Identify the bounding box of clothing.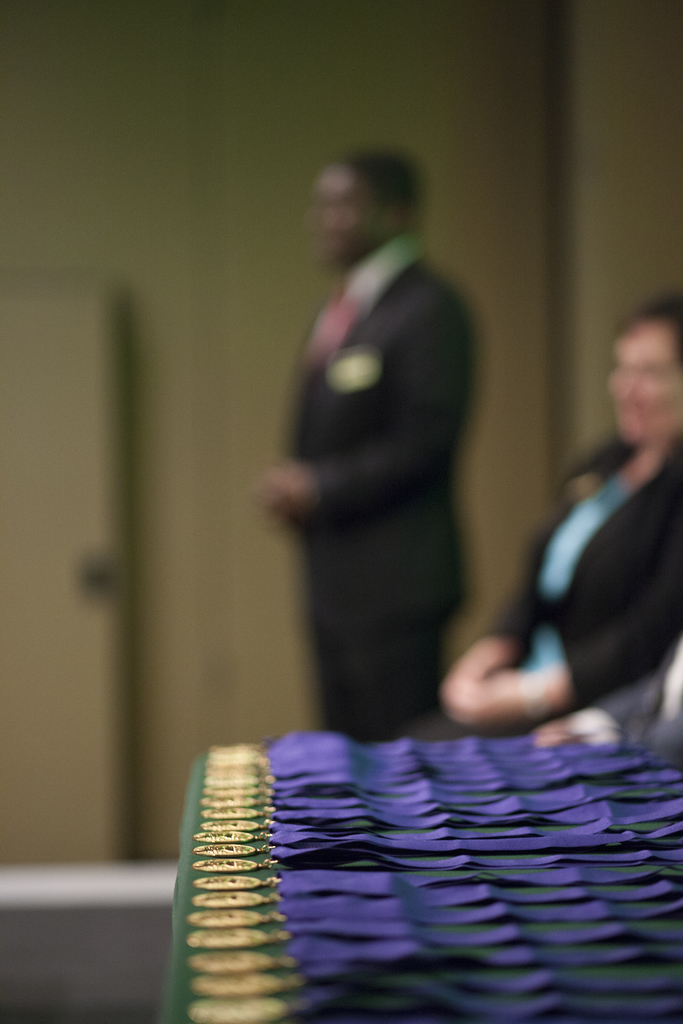
locate(408, 430, 682, 739).
